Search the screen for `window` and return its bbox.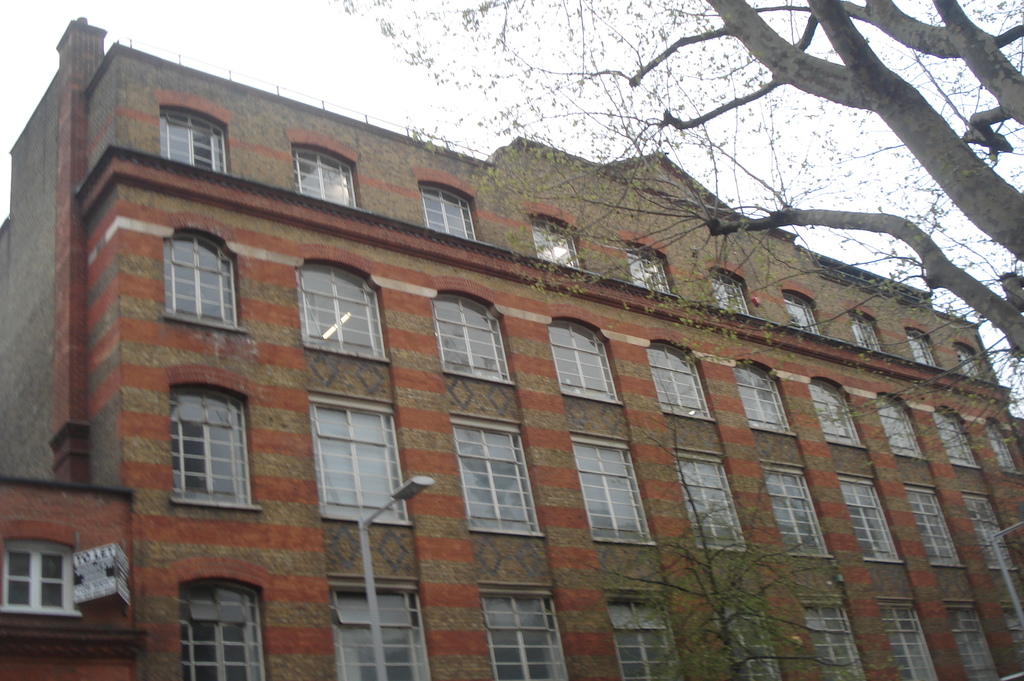
Found: x1=871 y1=605 x2=938 y2=680.
